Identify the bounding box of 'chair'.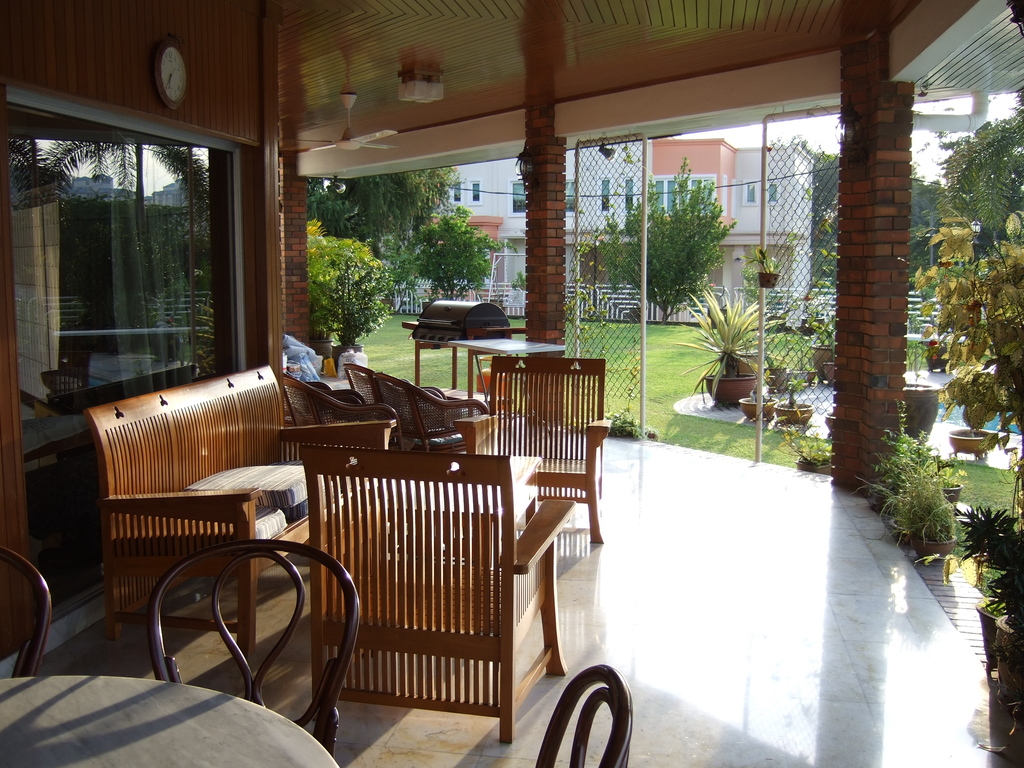
536/660/630/767.
